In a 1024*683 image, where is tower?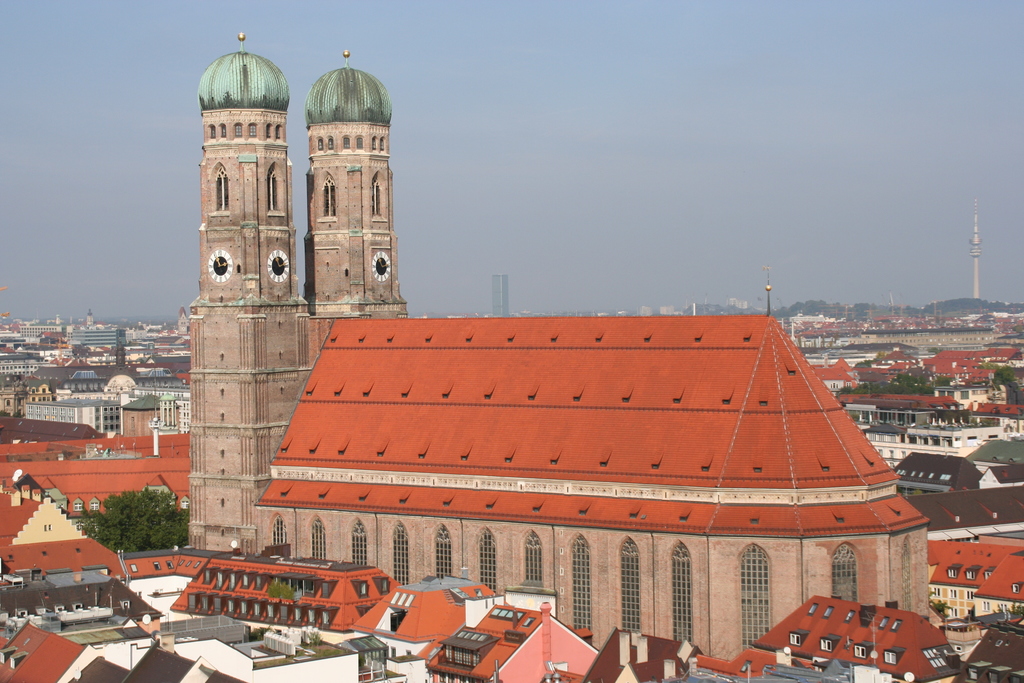
[left=172, top=24, right=402, bottom=525].
